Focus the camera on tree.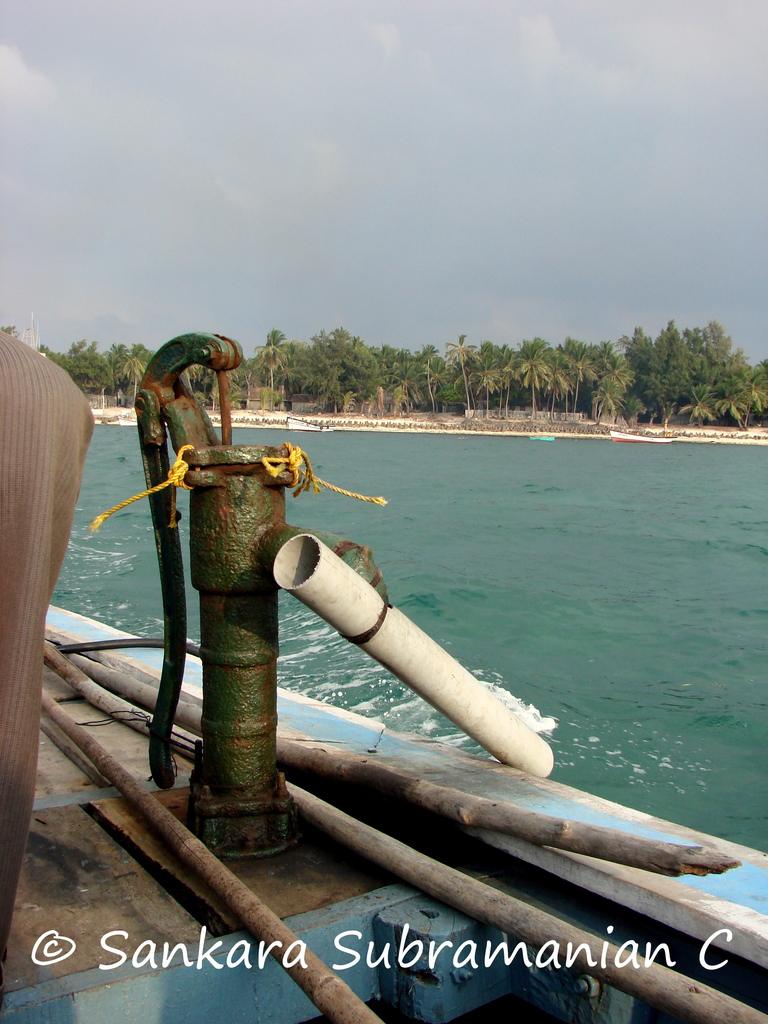
Focus region: detection(370, 345, 443, 411).
